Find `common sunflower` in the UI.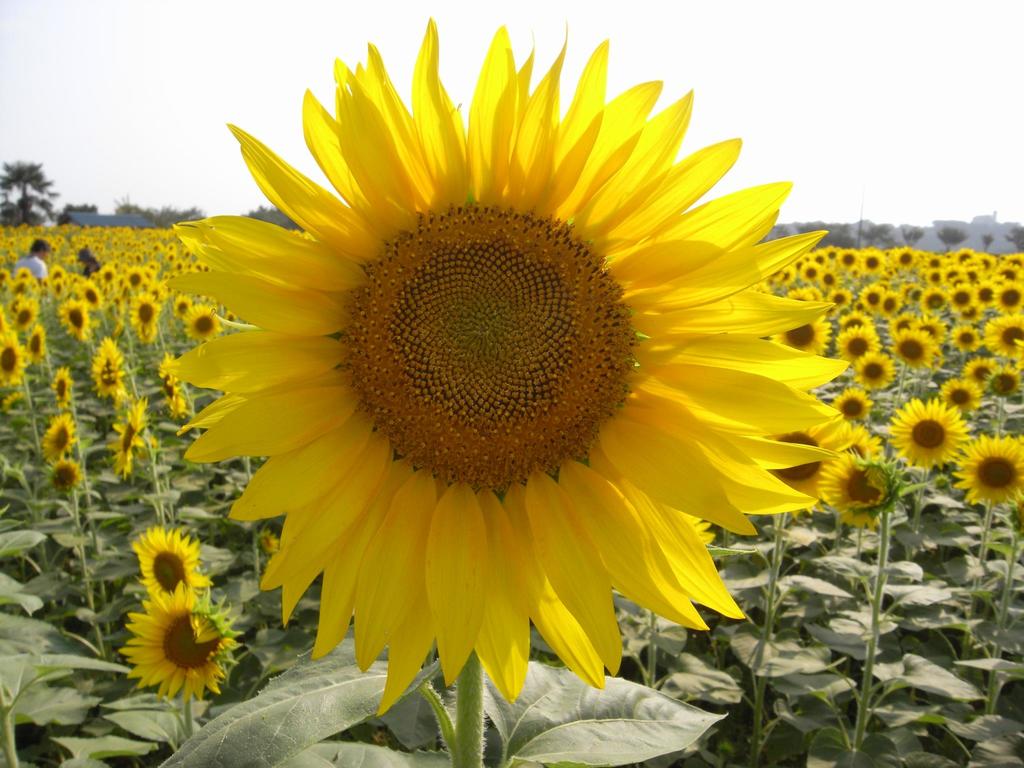
UI element at Rect(52, 359, 75, 406).
